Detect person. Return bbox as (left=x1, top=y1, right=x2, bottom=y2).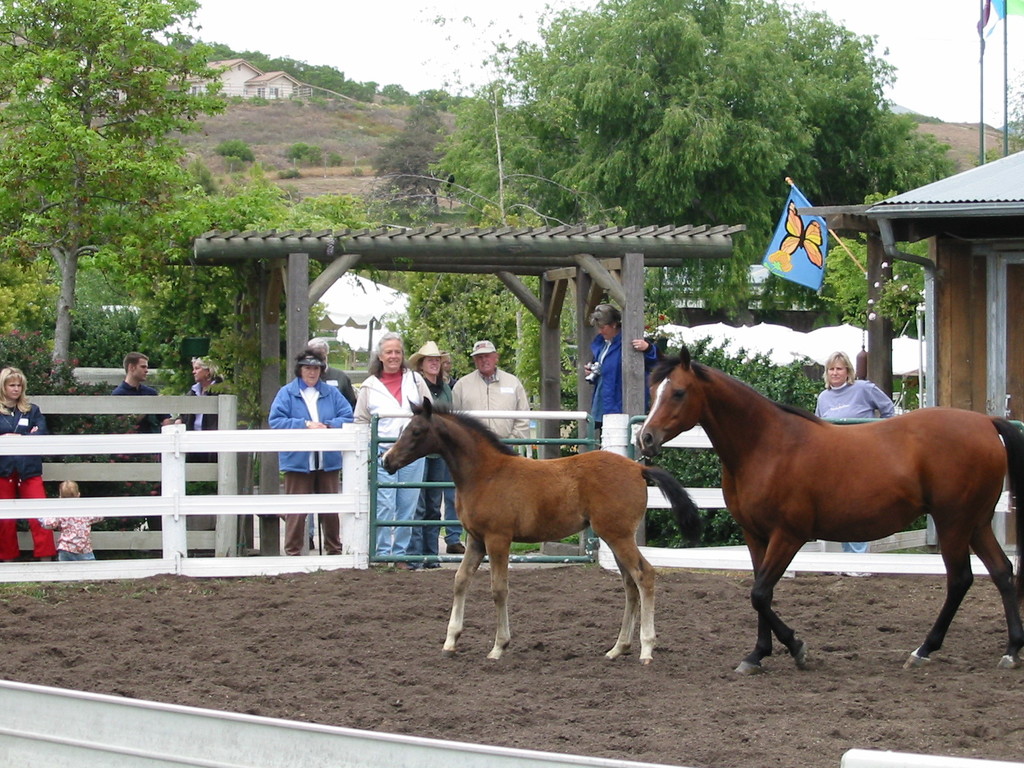
(left=585, top=305, right=659, bottom=445).
